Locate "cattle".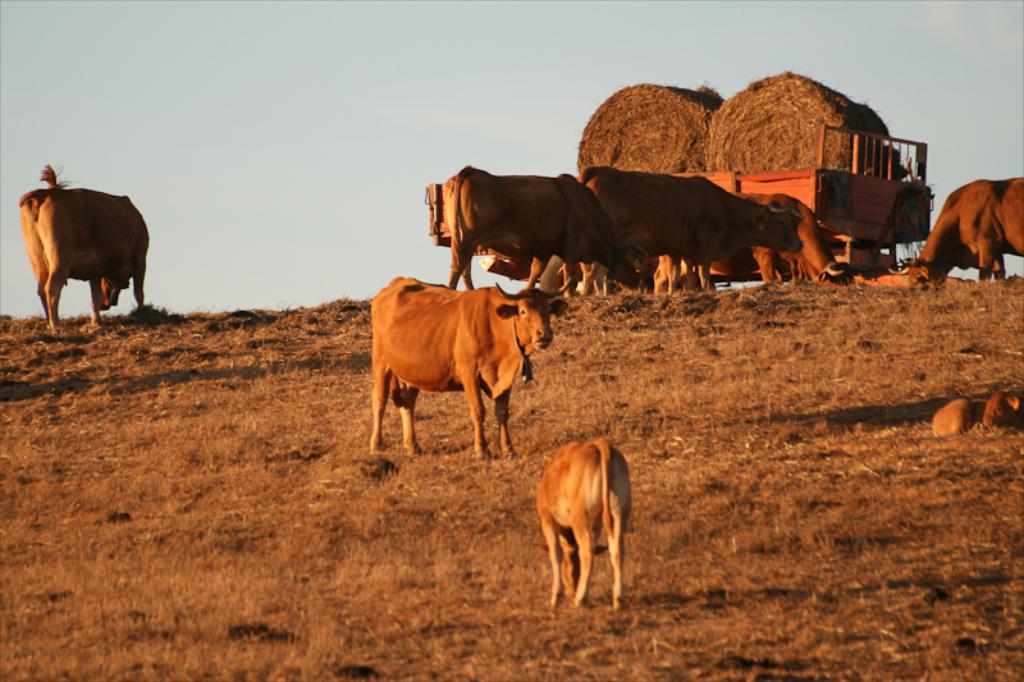
Bounding box: {"left": 539, "top": 431, "right": 632, "bottom": 619}.
